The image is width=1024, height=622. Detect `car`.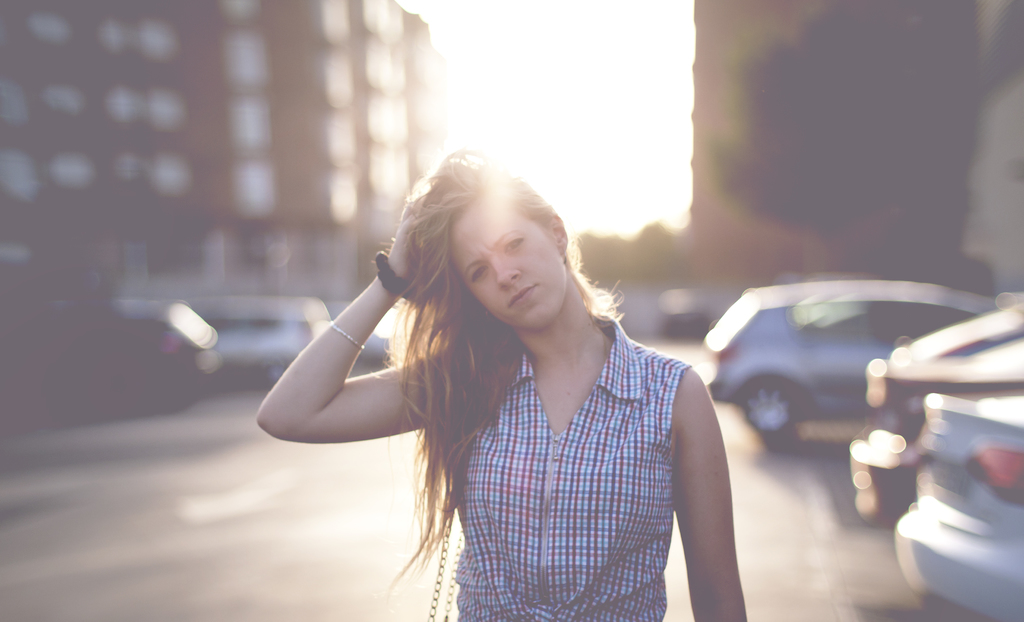
Detection: detection(840, 307, 1023, 514).
